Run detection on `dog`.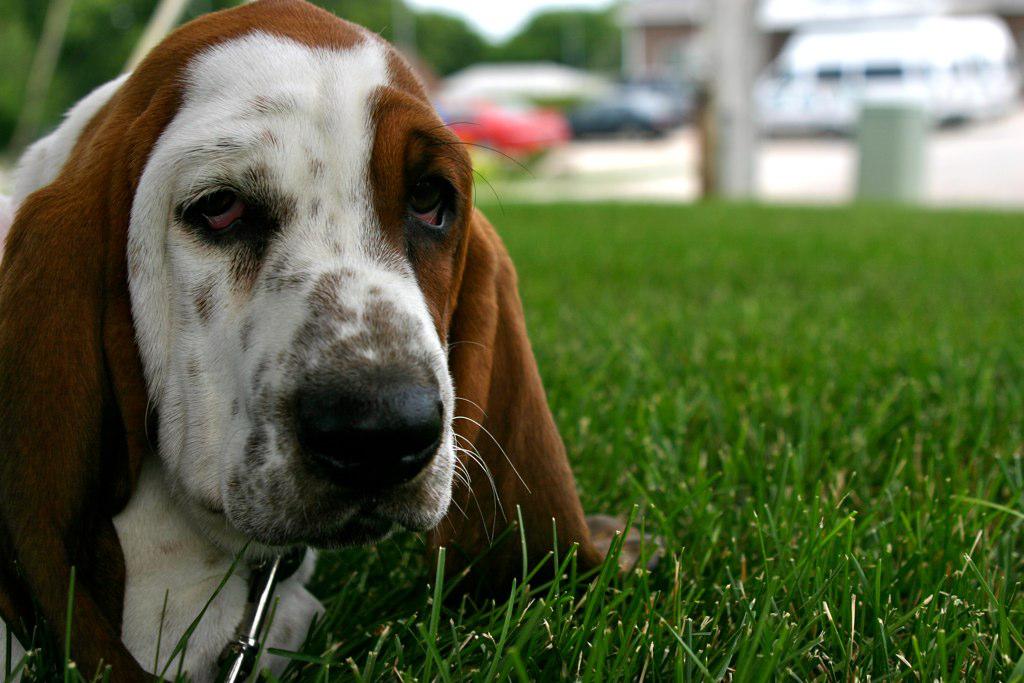
Result: Rect(0, 0, 606, 682).
